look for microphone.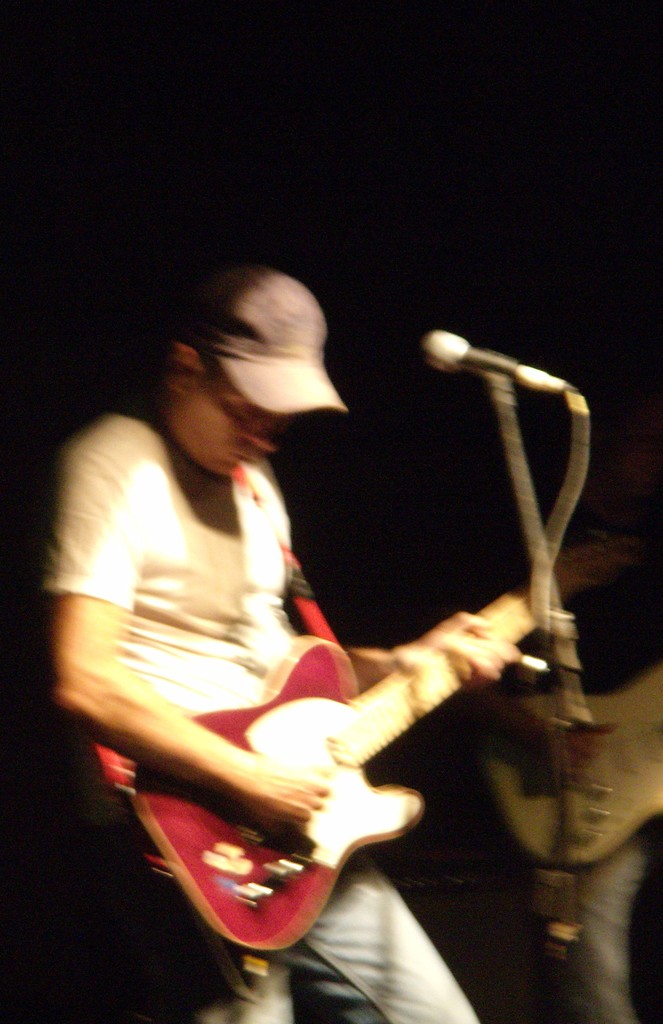
Found: <box>414,319,586,436</box>.
